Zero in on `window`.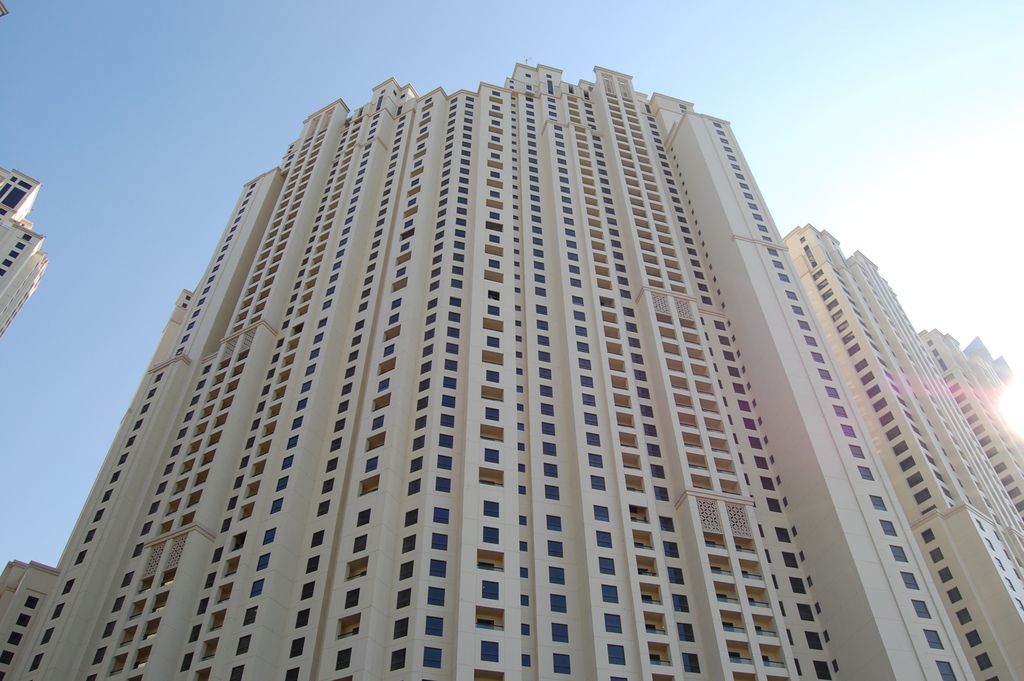
Zeroed in: rect(492, 92, 499, 97).
